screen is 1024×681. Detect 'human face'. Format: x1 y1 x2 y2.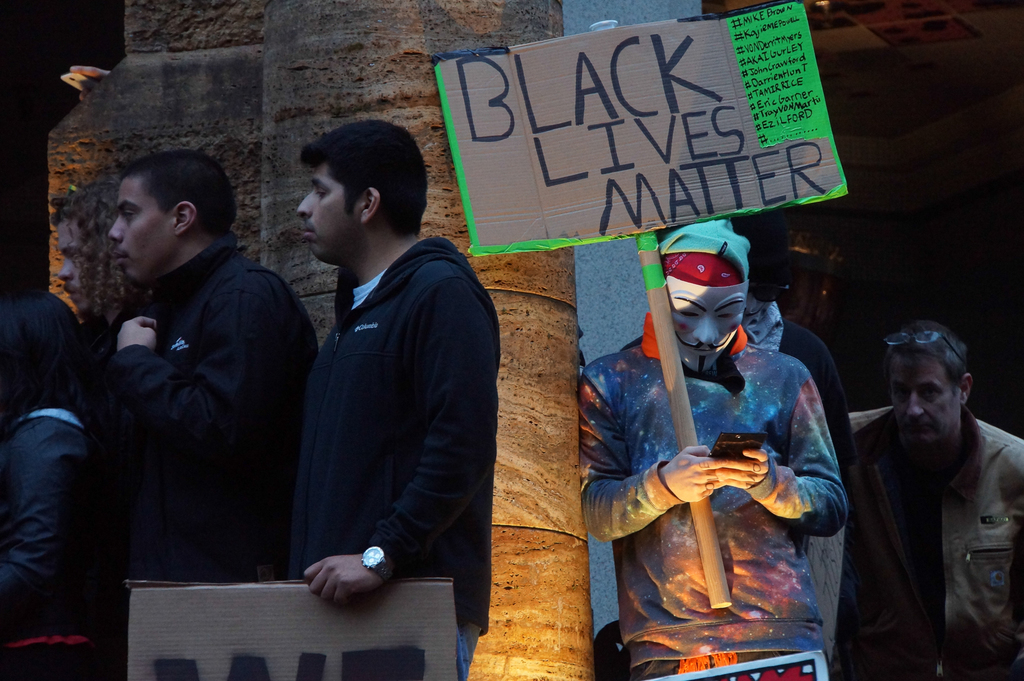
111 170 178 288.
